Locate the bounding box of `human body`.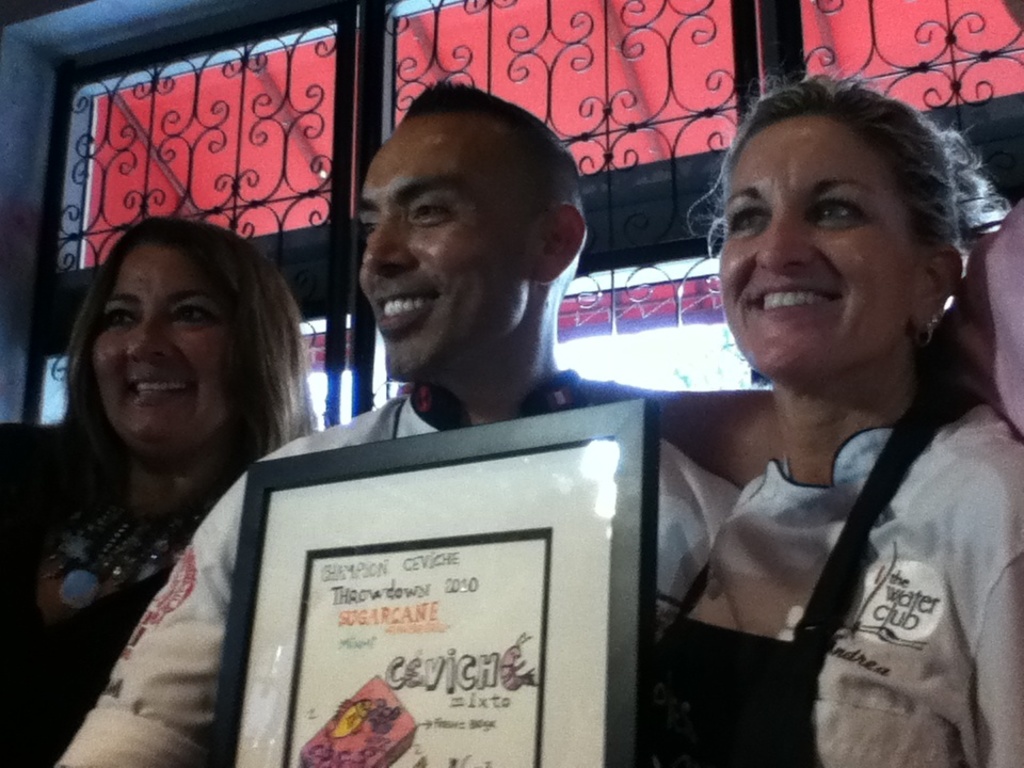
Bounding box: 59,387,731,767.
